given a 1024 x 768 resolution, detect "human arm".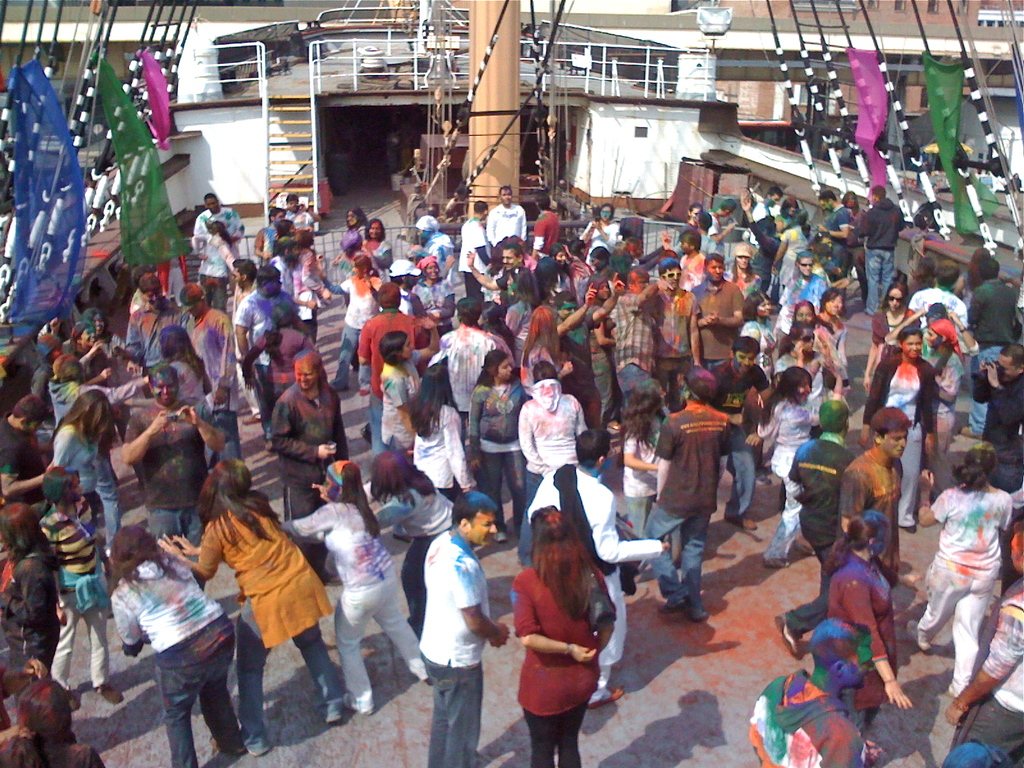
select_region(571, 390, 586, 436).
